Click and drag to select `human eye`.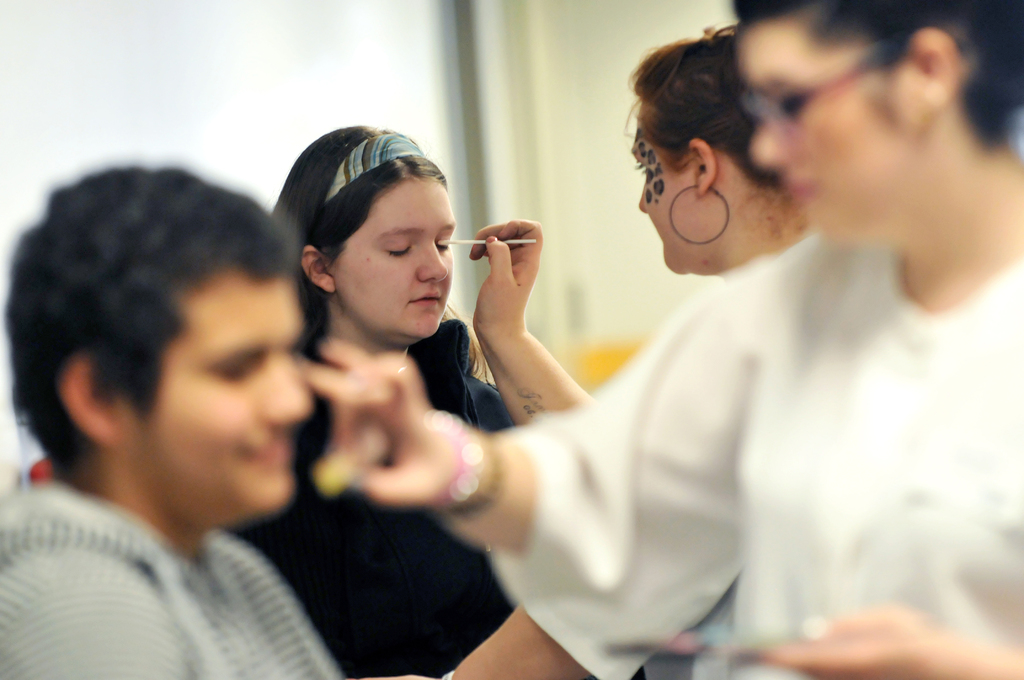
Selection: <box>387,241,413,257</box>.
